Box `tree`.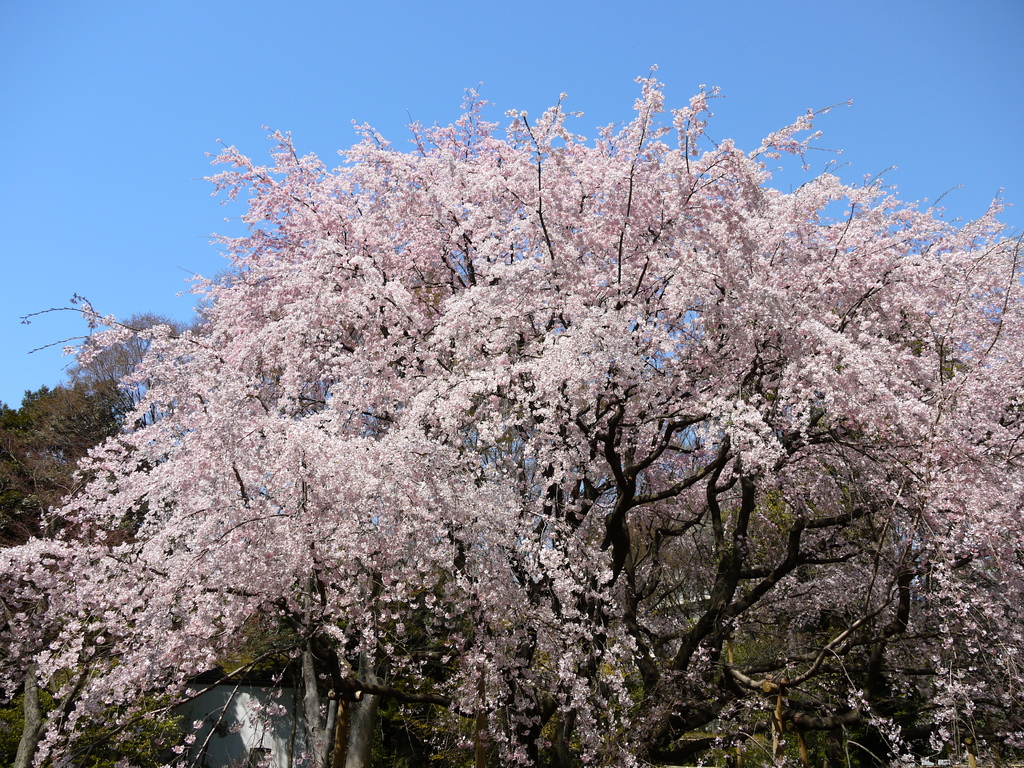
[x1=84, y1=77, x2=1019, y2=687].
